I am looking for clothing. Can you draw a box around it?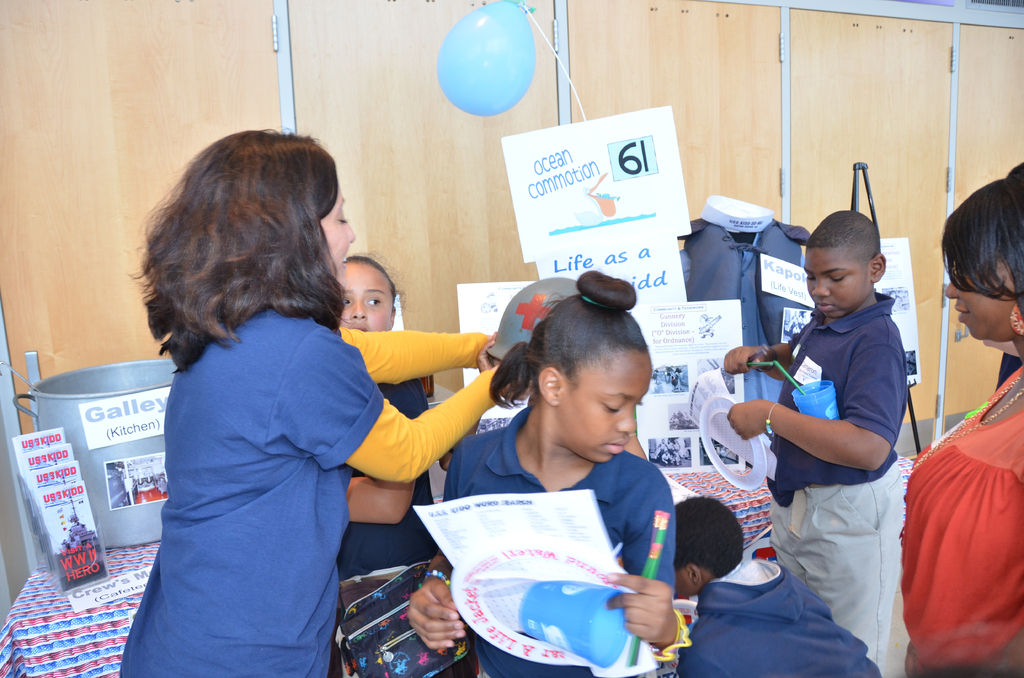
Sure, the bounding box is bbox(115, 295, 505, 677).
